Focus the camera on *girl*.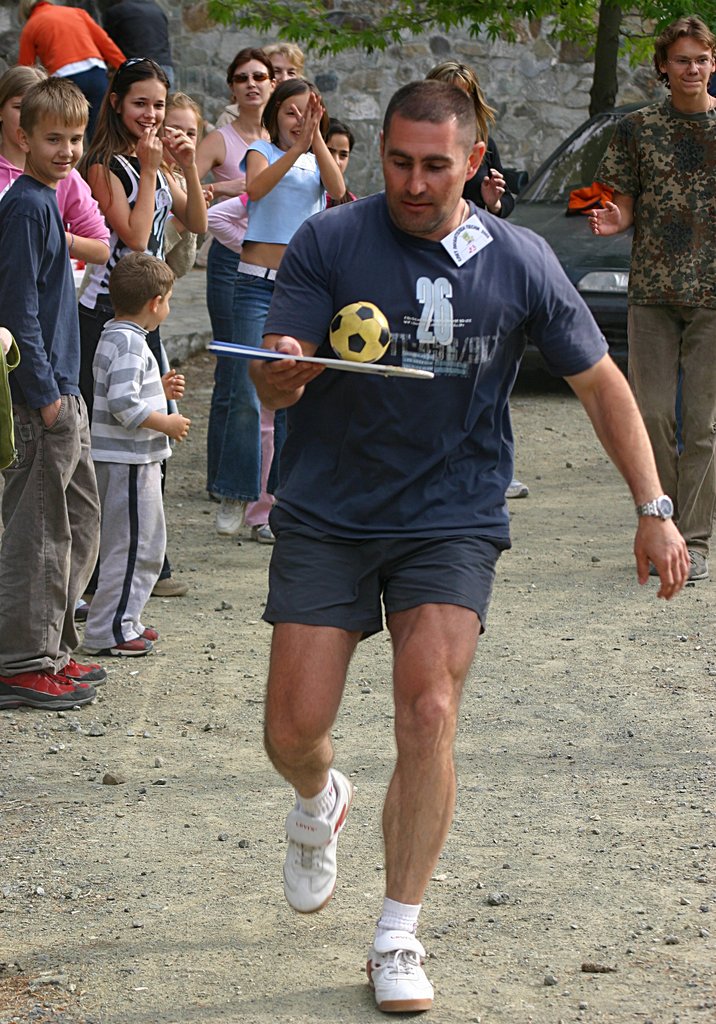
Focus region: 95,62,199,529.
